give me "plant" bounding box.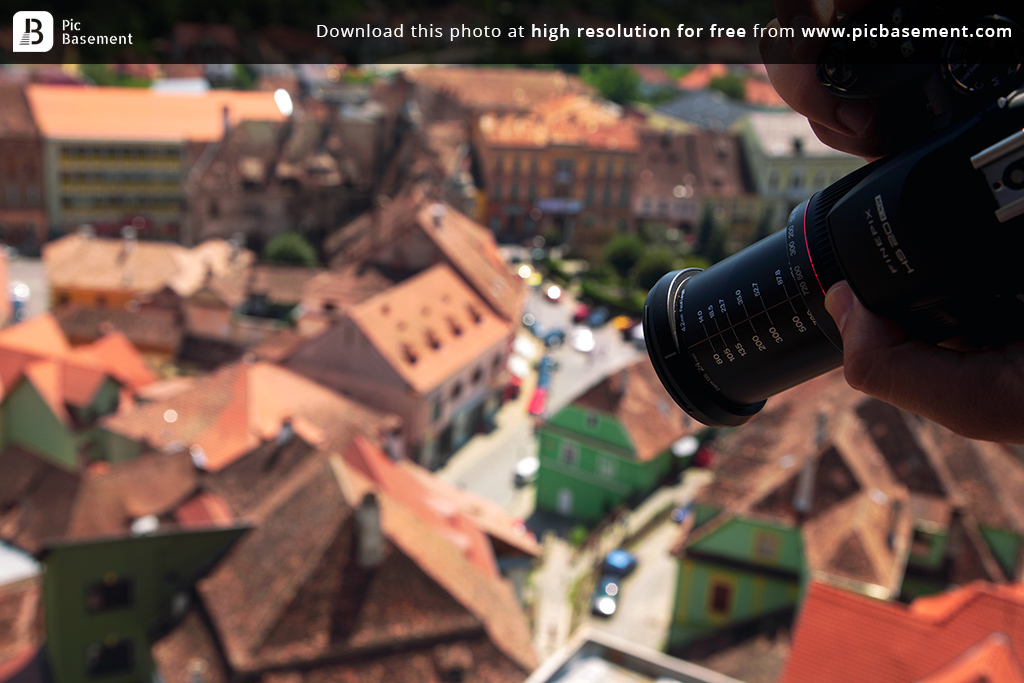
<box>578,211,699,320</box>.
